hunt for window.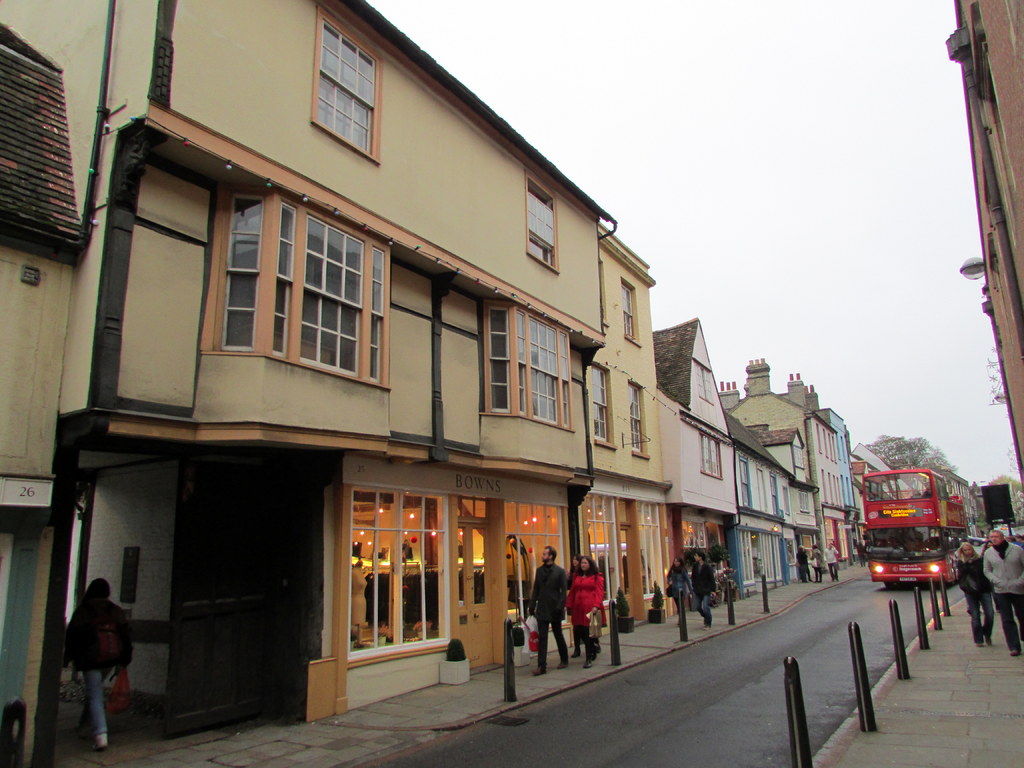
Hunted down at <box>737,457,751,507</box>.
